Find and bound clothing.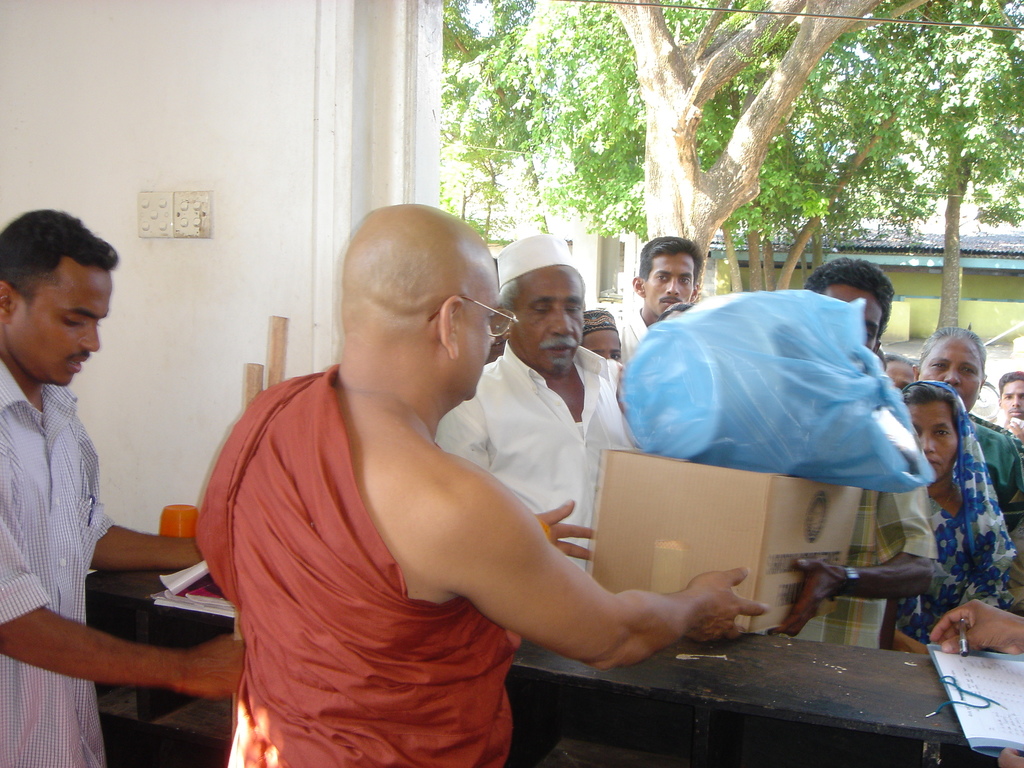
Bound: l=897, t=379, r=1017, b=648.
